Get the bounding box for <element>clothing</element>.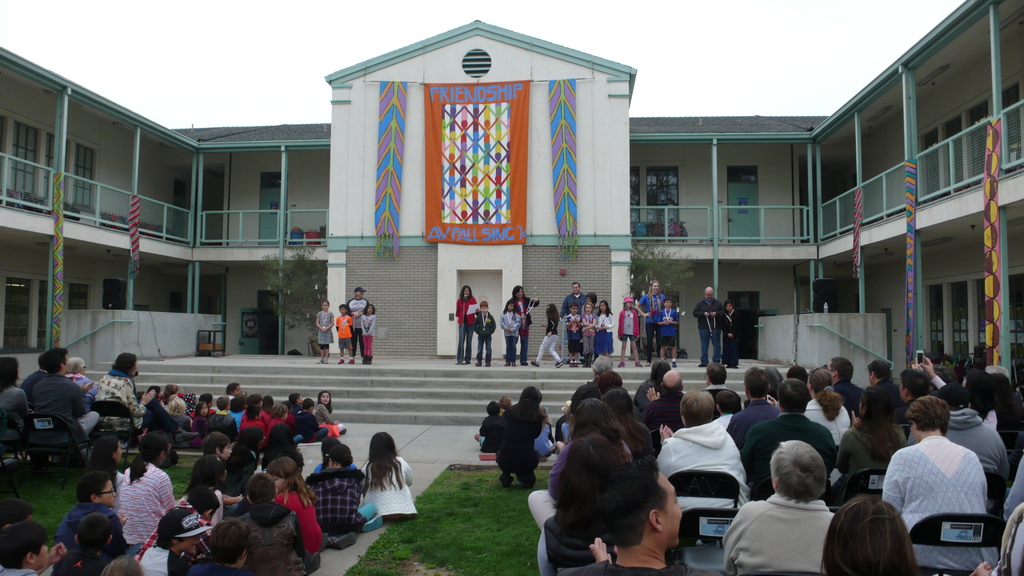
pyautogui.locateOnScreen(543, 492, 614, 561).
